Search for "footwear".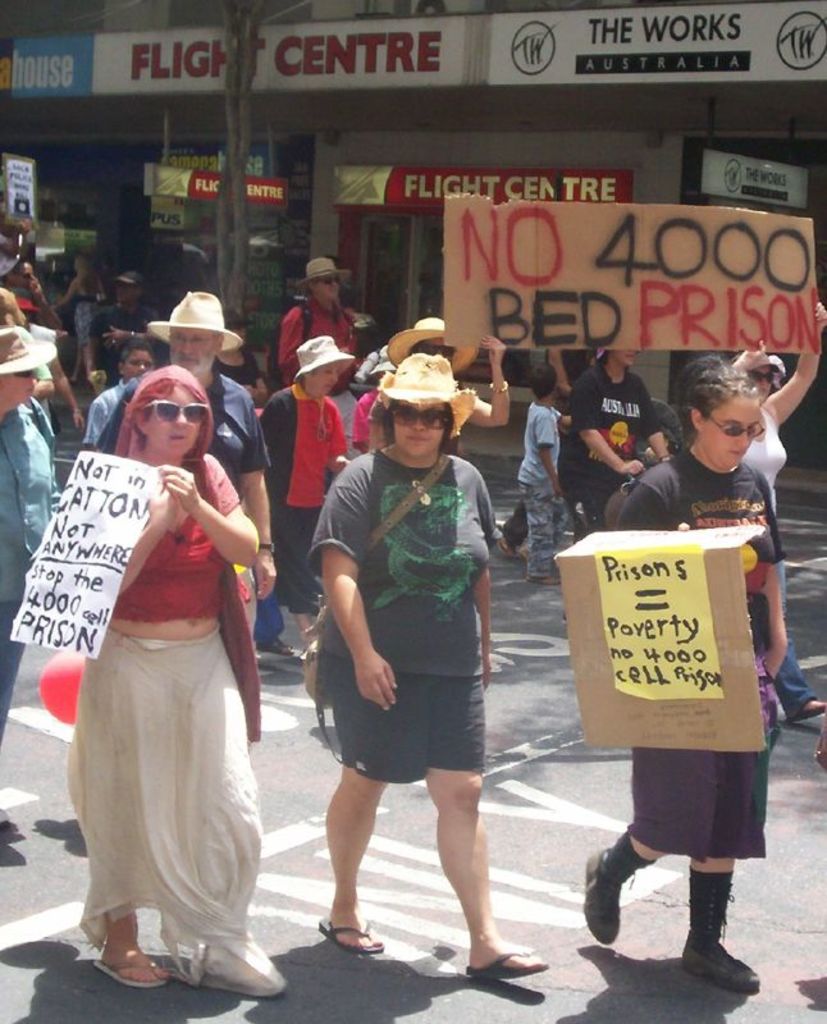
Found at pyautogui.locateOnScreen(790, 700, 826, 726).
